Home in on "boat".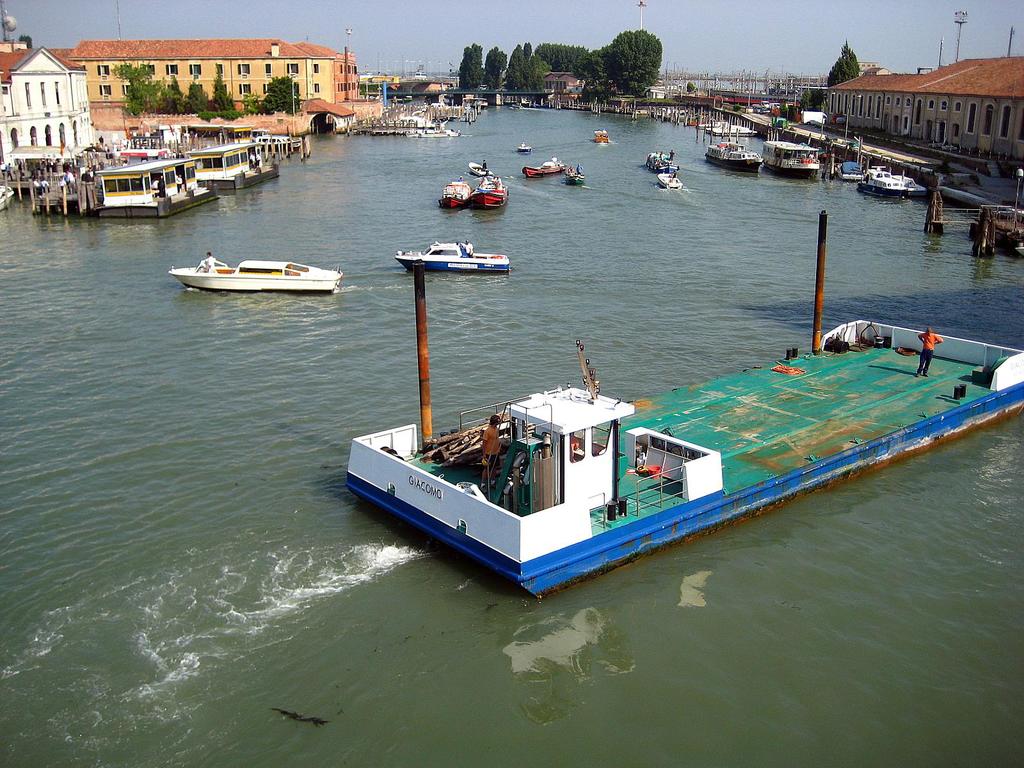
Homed in at [x1=461, y1=97, x2=490, y2=109].
